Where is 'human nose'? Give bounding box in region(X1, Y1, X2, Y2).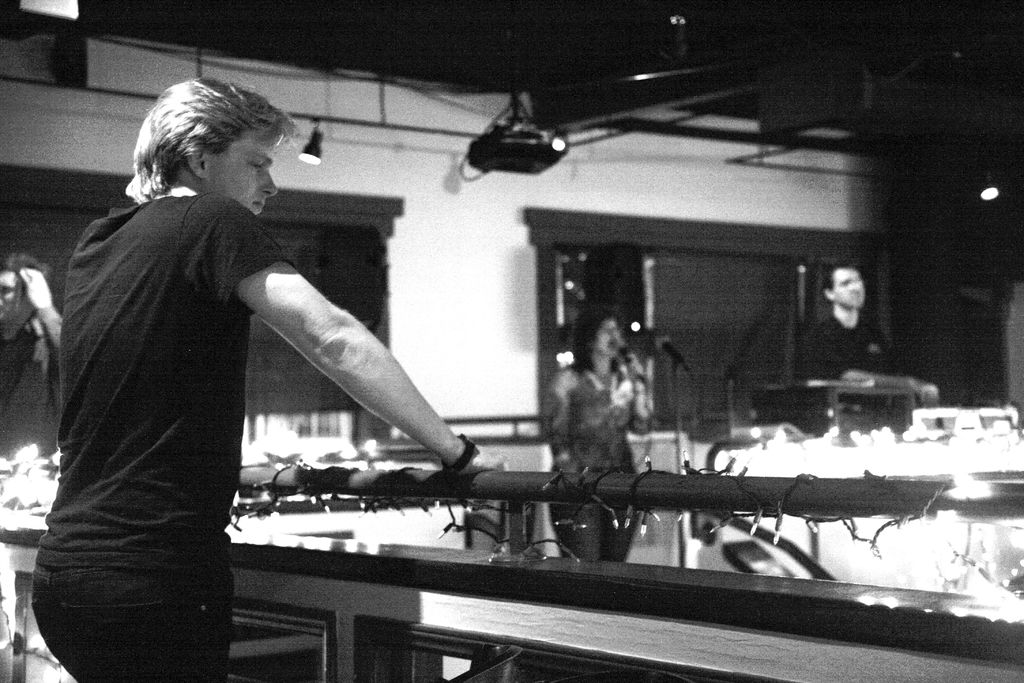
region(257, 169, 277, 199).
